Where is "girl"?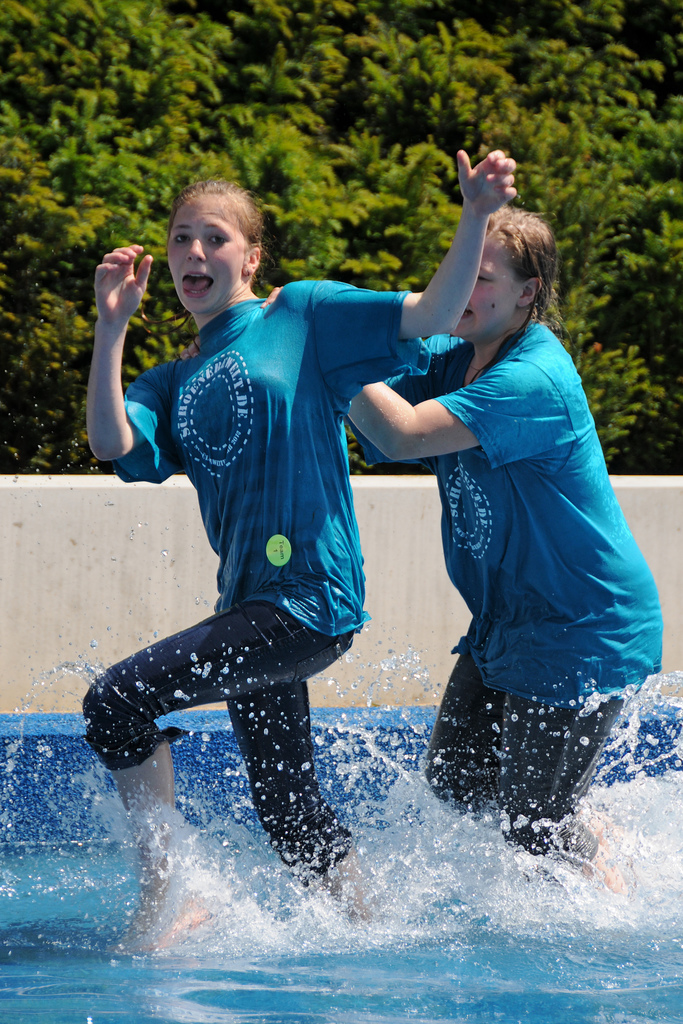
bbox=(81, 148, 516, 953).
